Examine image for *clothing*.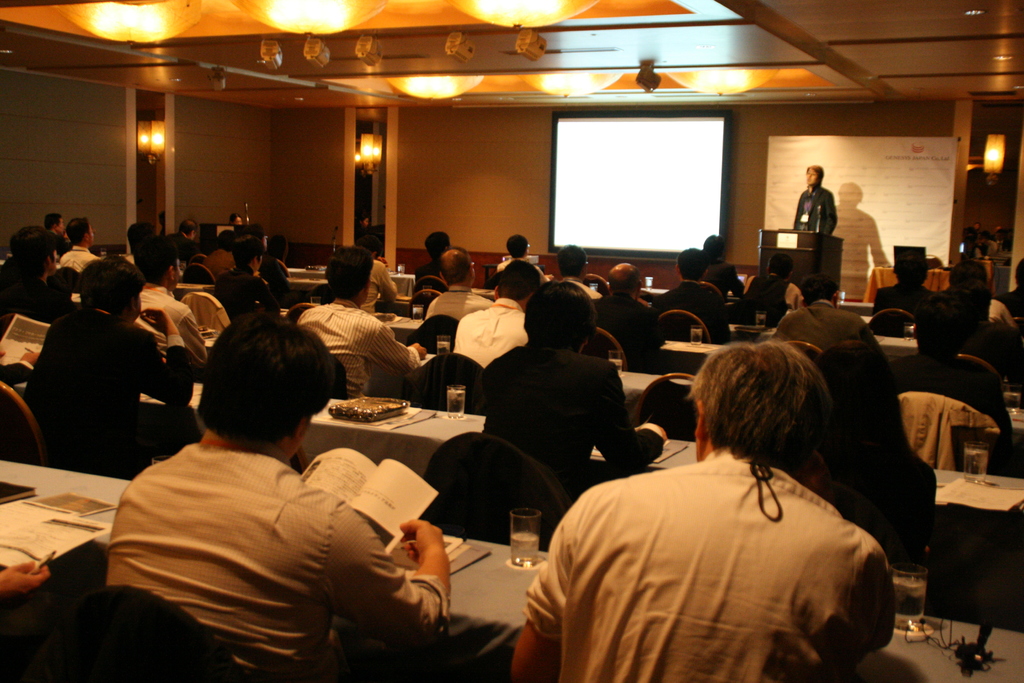
Examination result: 108, 426, 442, 682.
